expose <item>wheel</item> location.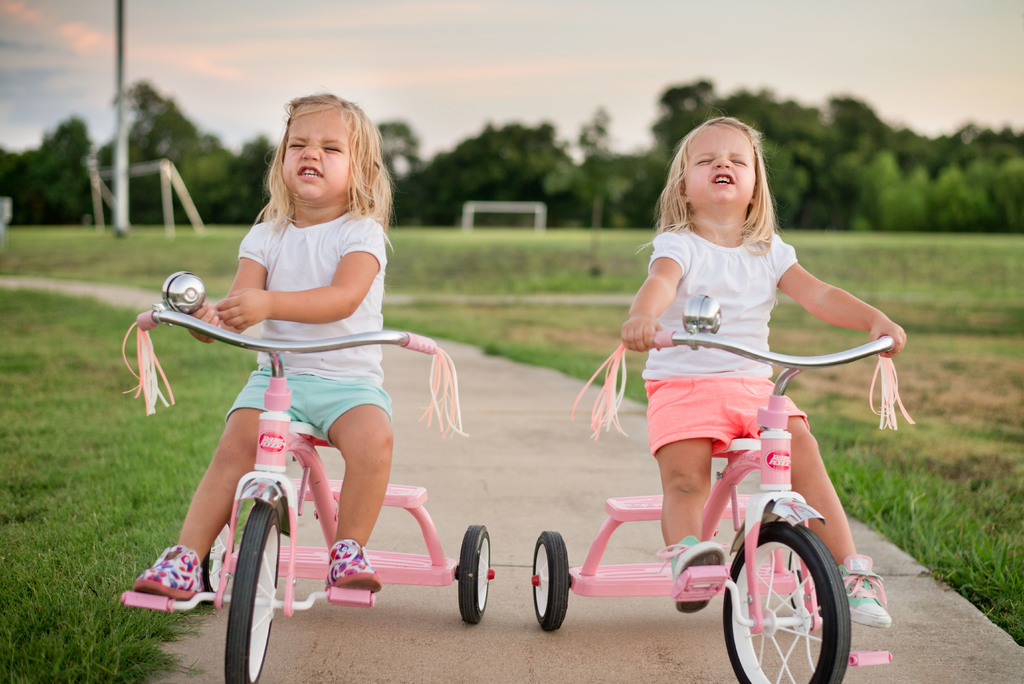
Exposed at bbox=(197, 519, 238, 606).
